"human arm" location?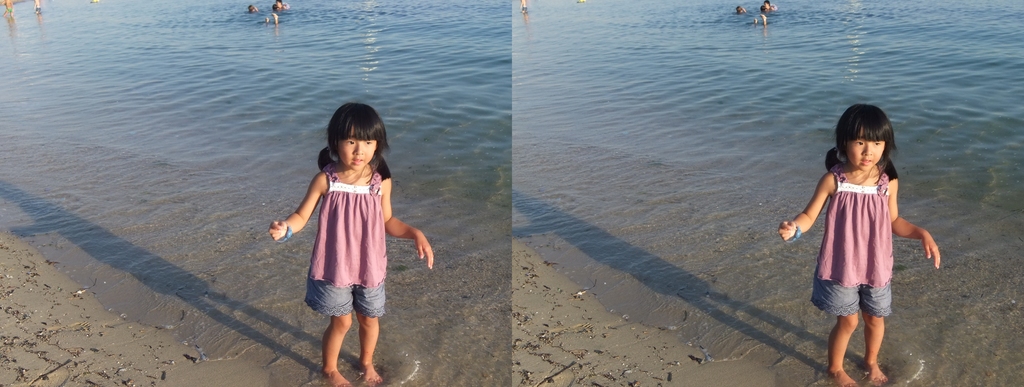
locate(270, 168, 328, 258)
